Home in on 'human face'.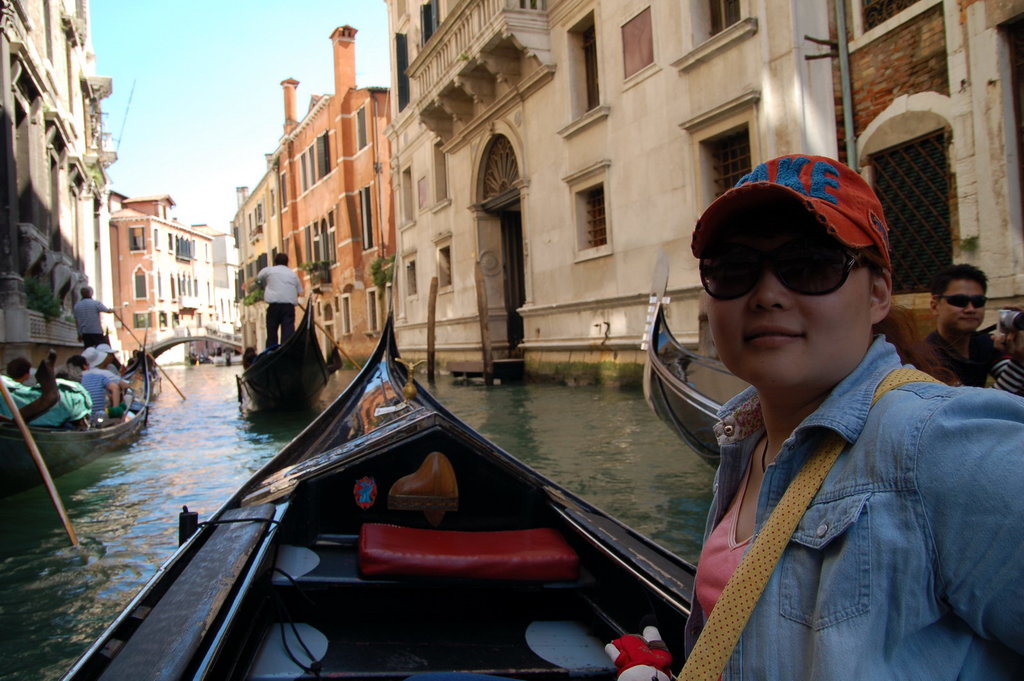
Homed in at (707, 220, 871, 389).
